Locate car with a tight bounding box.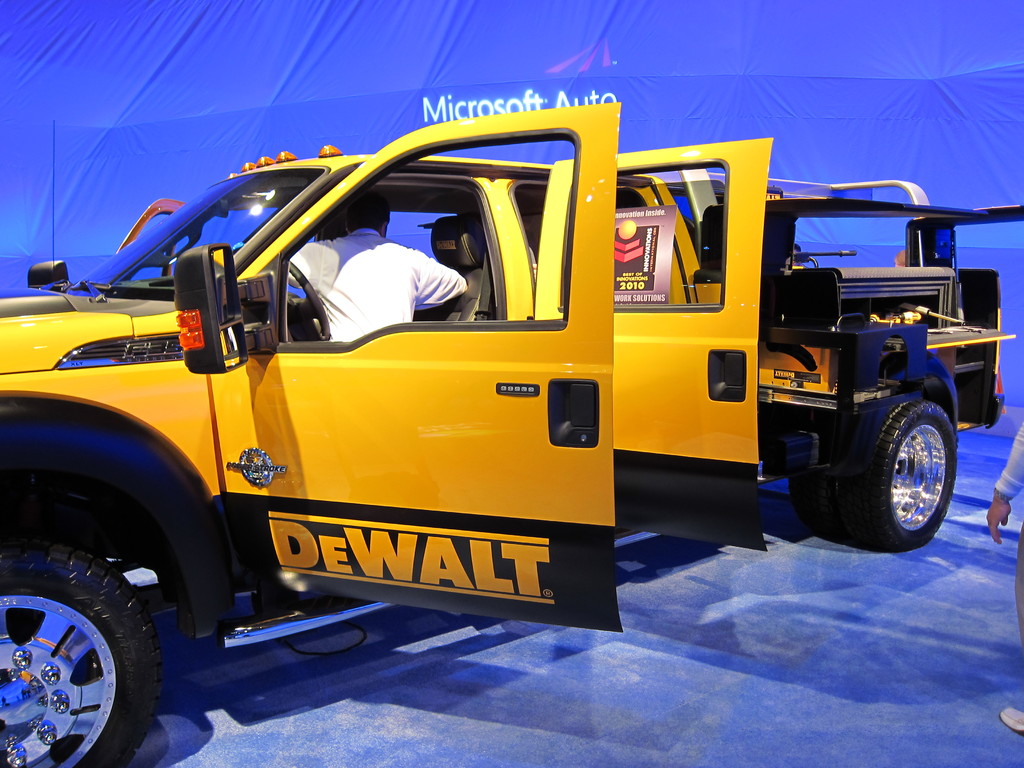
(x1=0, y1=108, x2=1023, y2=767).
